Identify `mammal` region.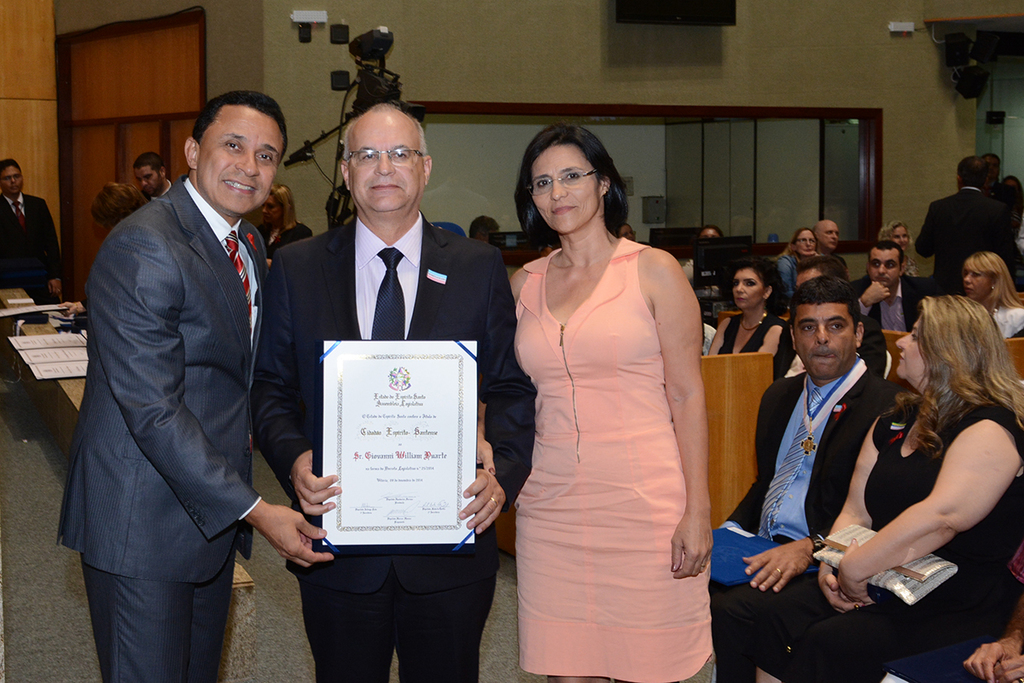
Region: left=55, top=61, right=289, bottom=682.
